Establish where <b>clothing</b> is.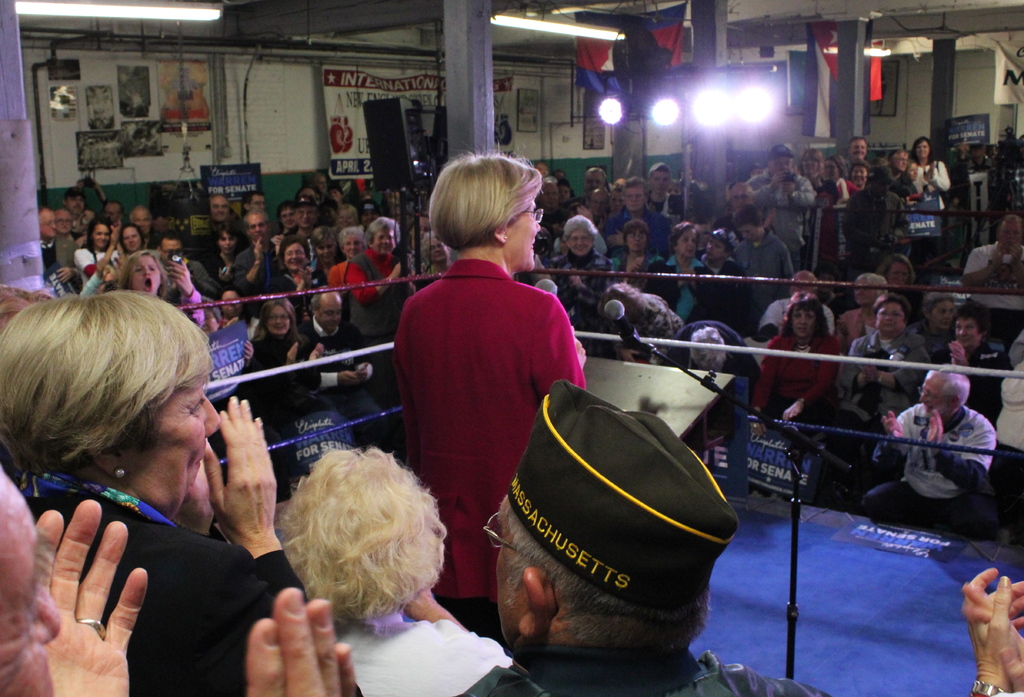
Established at region(953, 338, 1005, 428).
